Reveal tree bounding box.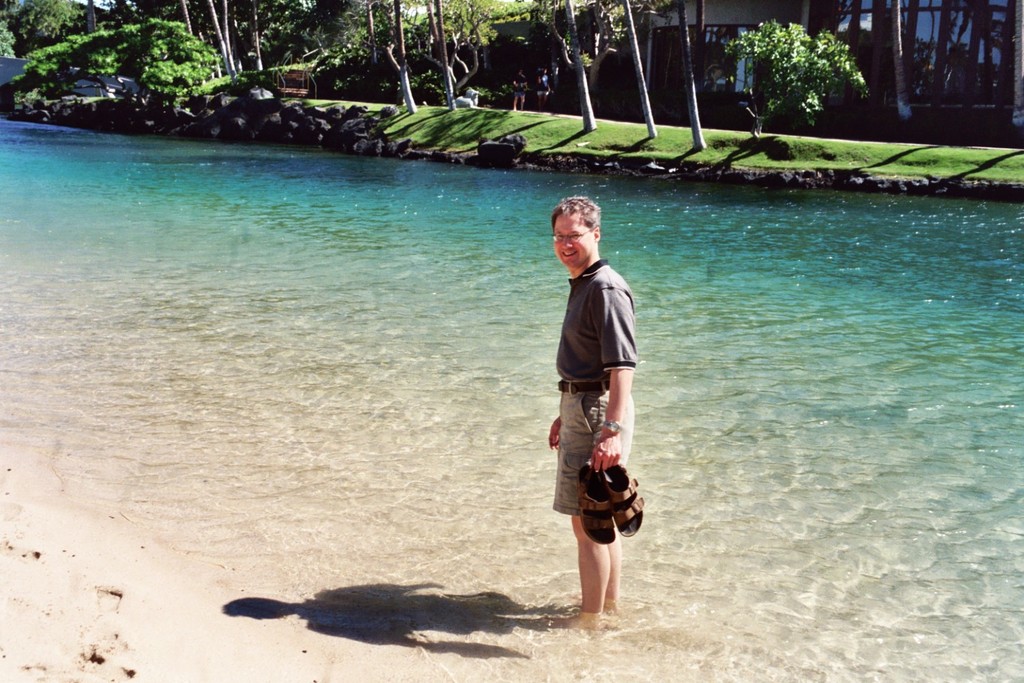
Revealed: [x1=209, y1=0, x2=230, y2=79].
